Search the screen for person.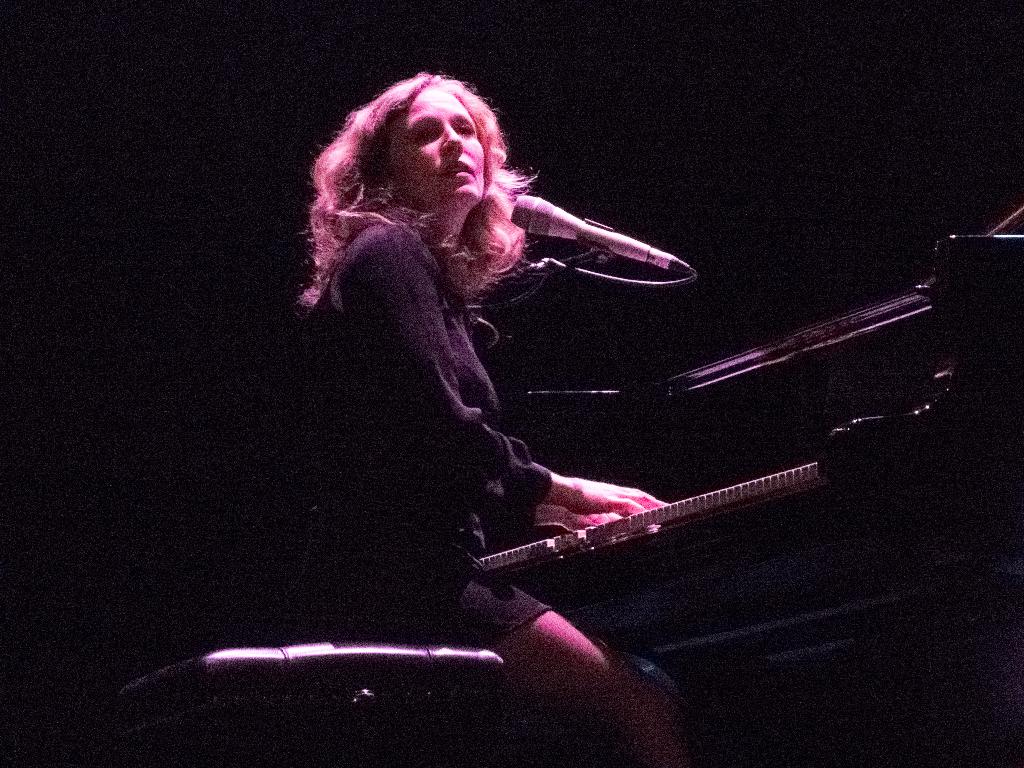
Found at rect(277, 67, 690, 767).
